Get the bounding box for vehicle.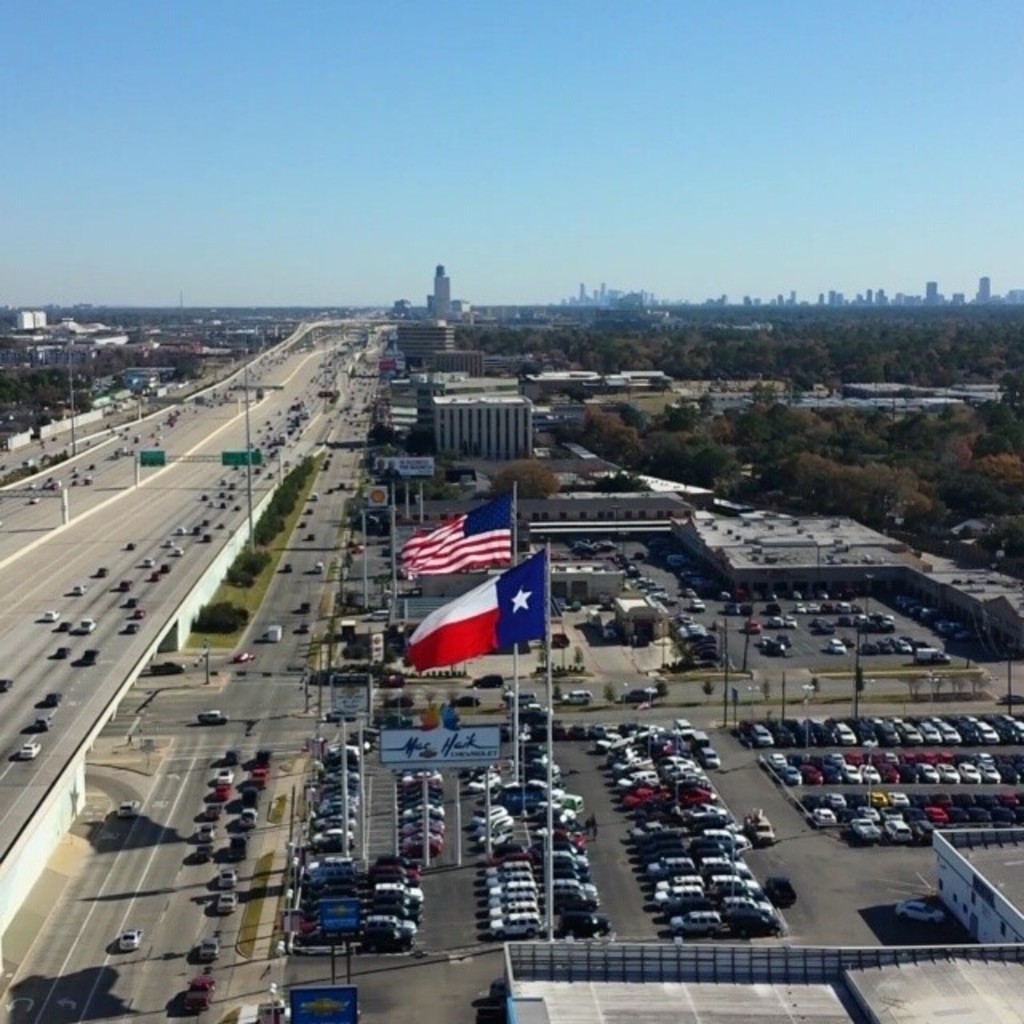
pyautogui.locateOnScreen(264, 624, 285, 643).
